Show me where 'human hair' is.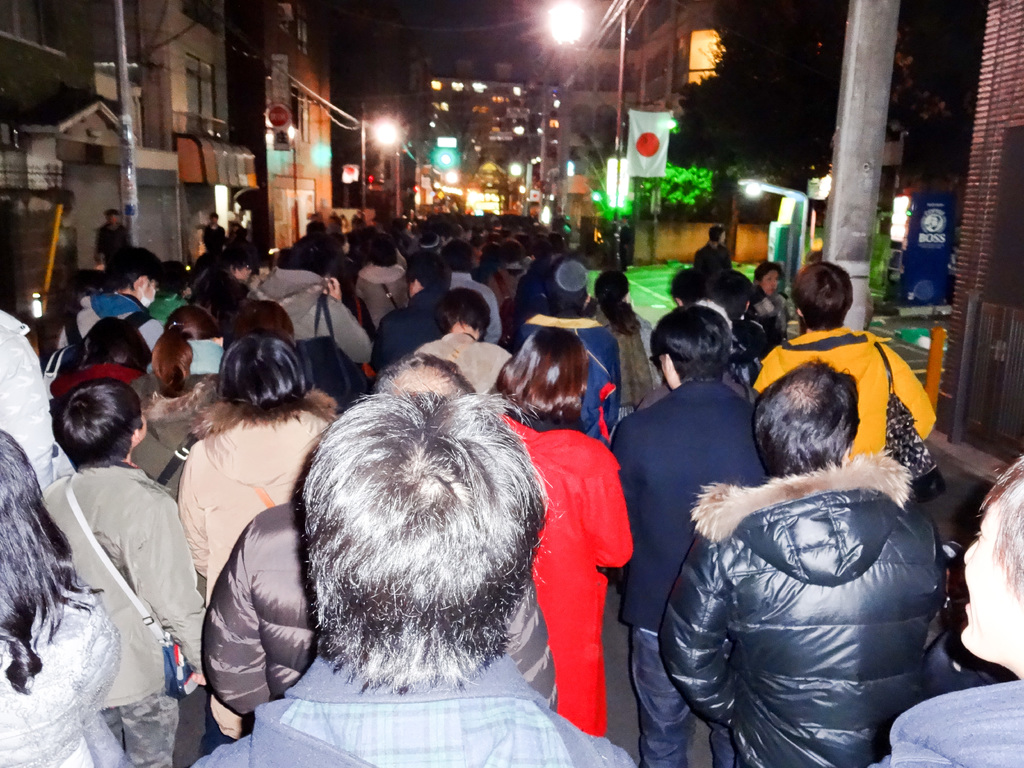
'human hair' is at bbox(218, 329, 316, 410).
